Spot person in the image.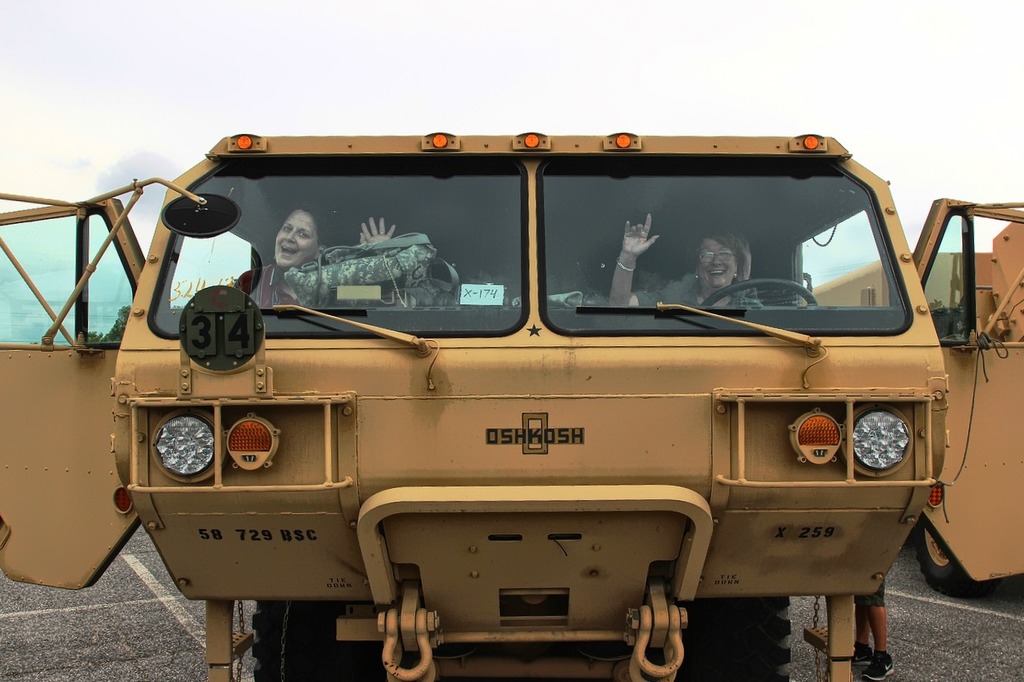
person found at 849,583,898,677.
